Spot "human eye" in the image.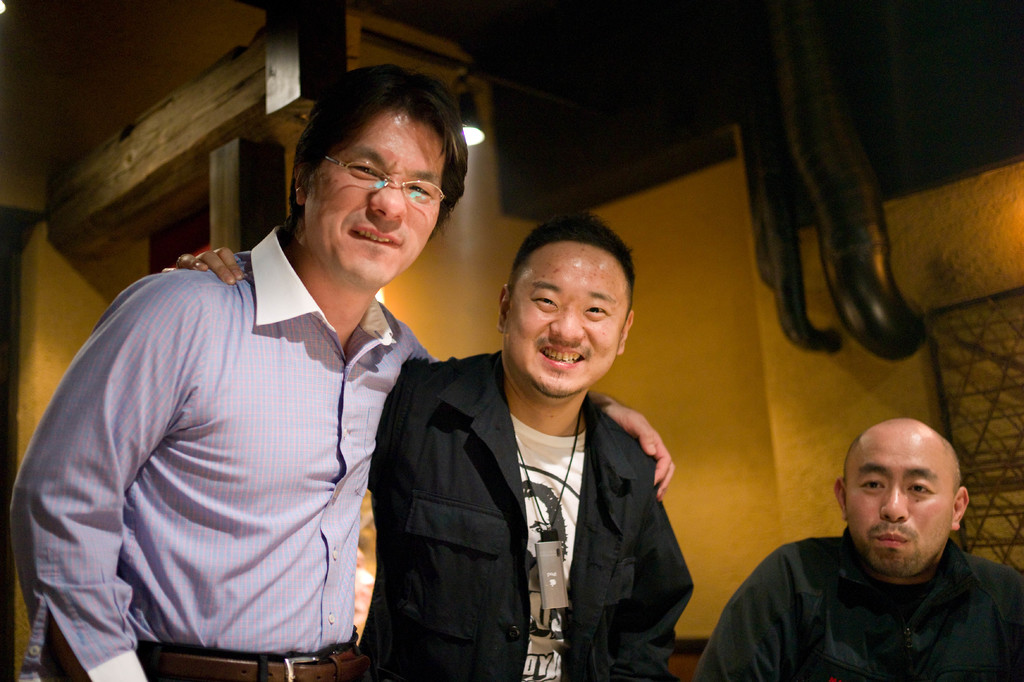
"human eye" found at (left=344, top=158, right=381, bottom=180).
